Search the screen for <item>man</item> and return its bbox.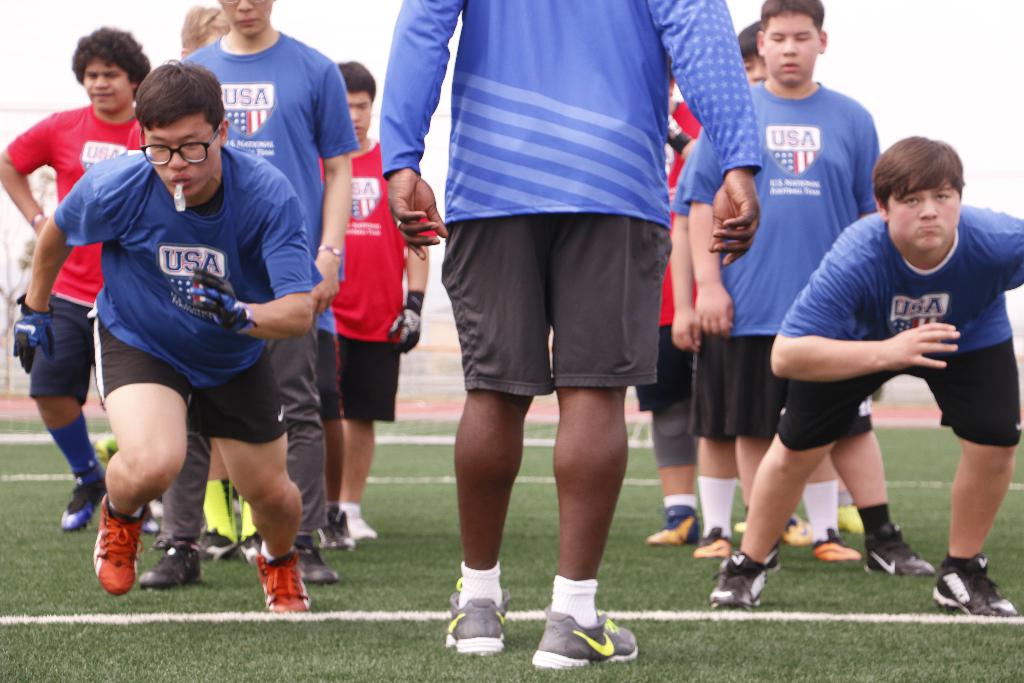
Found: [179, 3, 228, 56].
